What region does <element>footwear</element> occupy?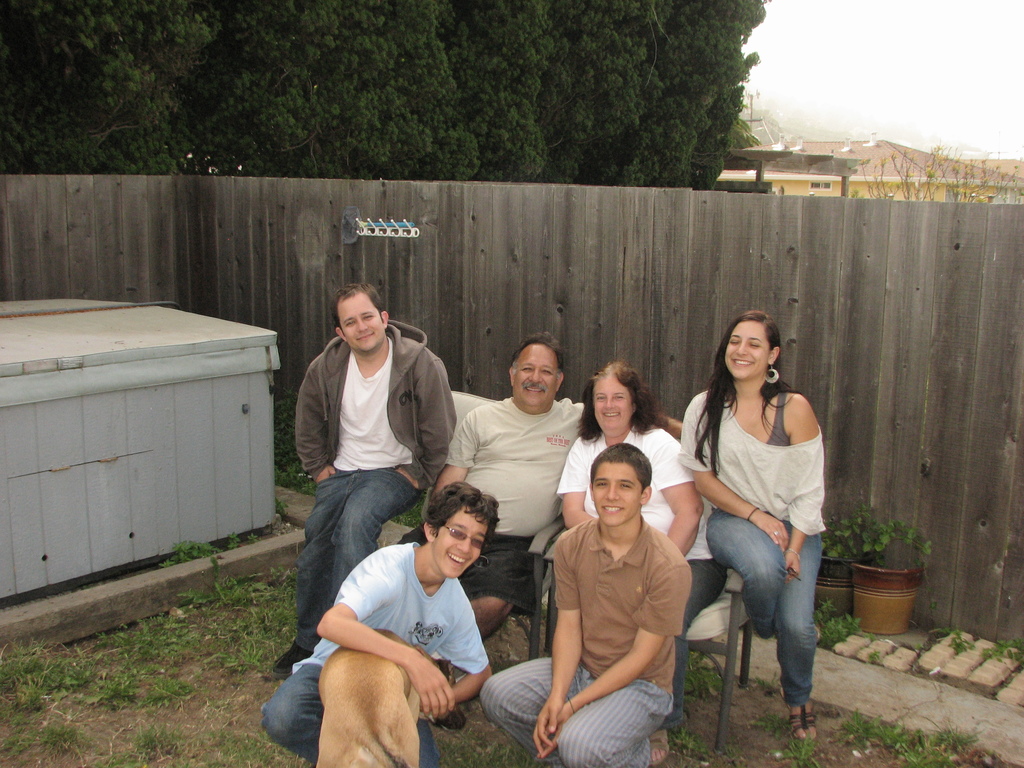
box(783, 694, 815, 740).
